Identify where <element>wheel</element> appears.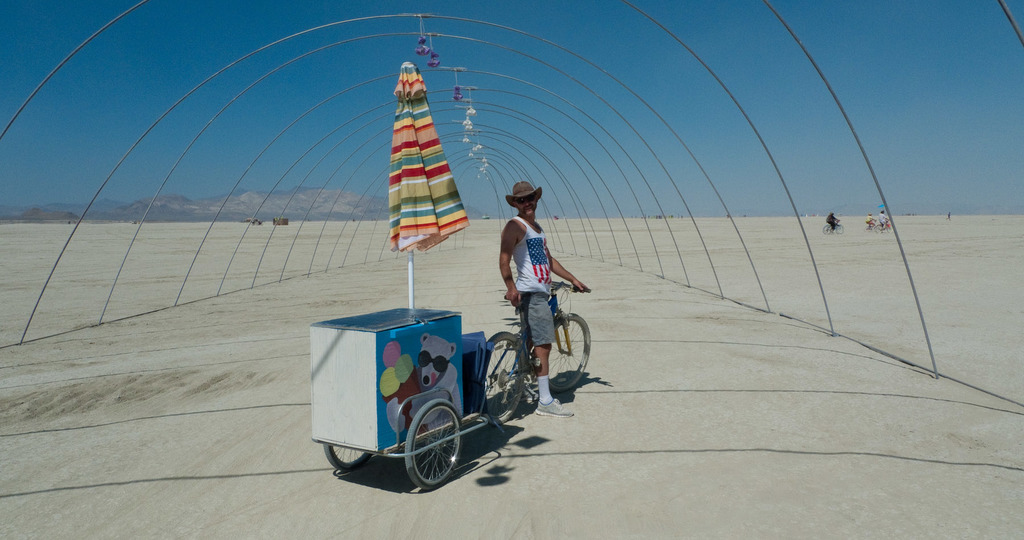
Appears at <box>323,445,372,471</box>.
